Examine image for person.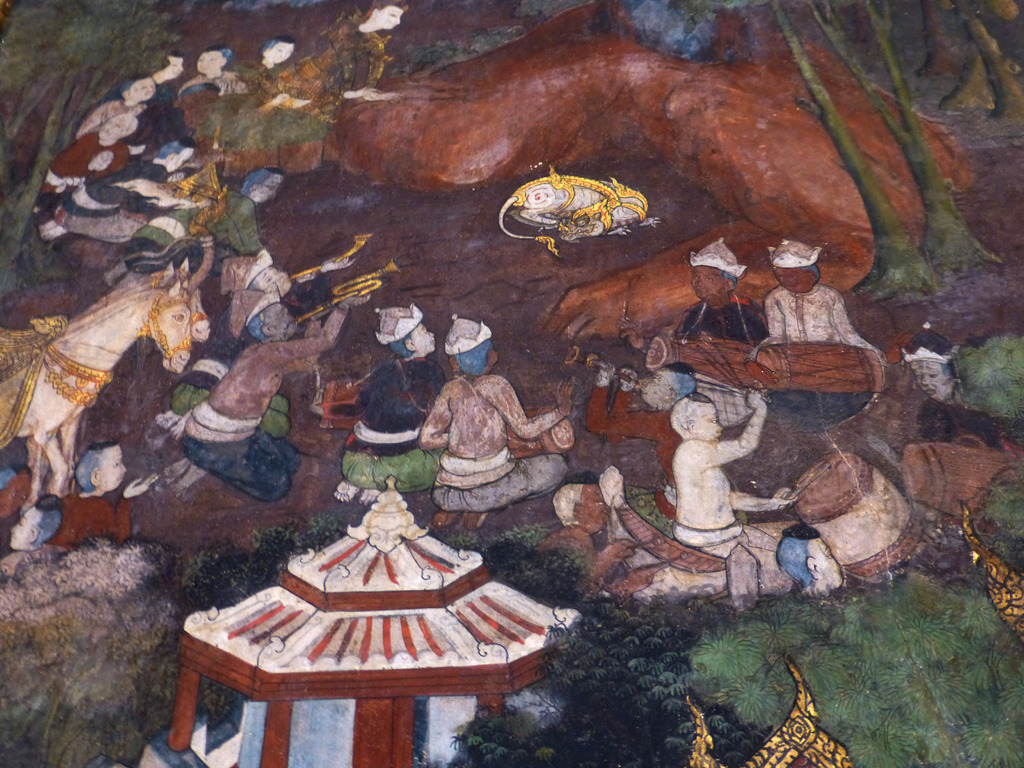
Examination result: left=125, top=166, right=289, bottom=276.
